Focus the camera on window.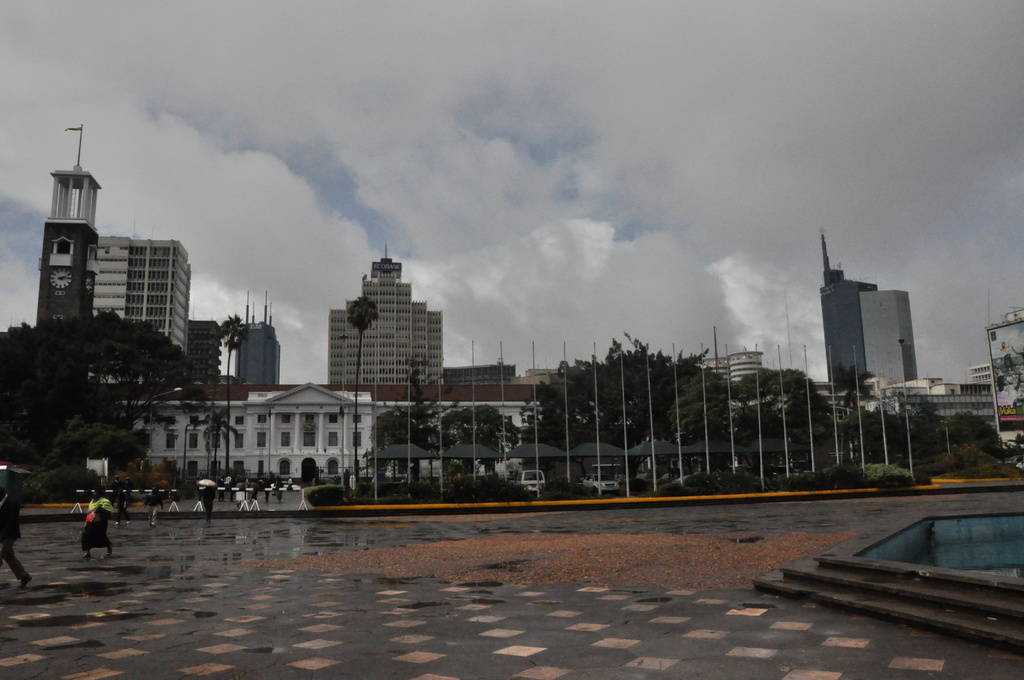
Focus region: pyautogui.locateOnScreen(190, 415, 200, 425).
